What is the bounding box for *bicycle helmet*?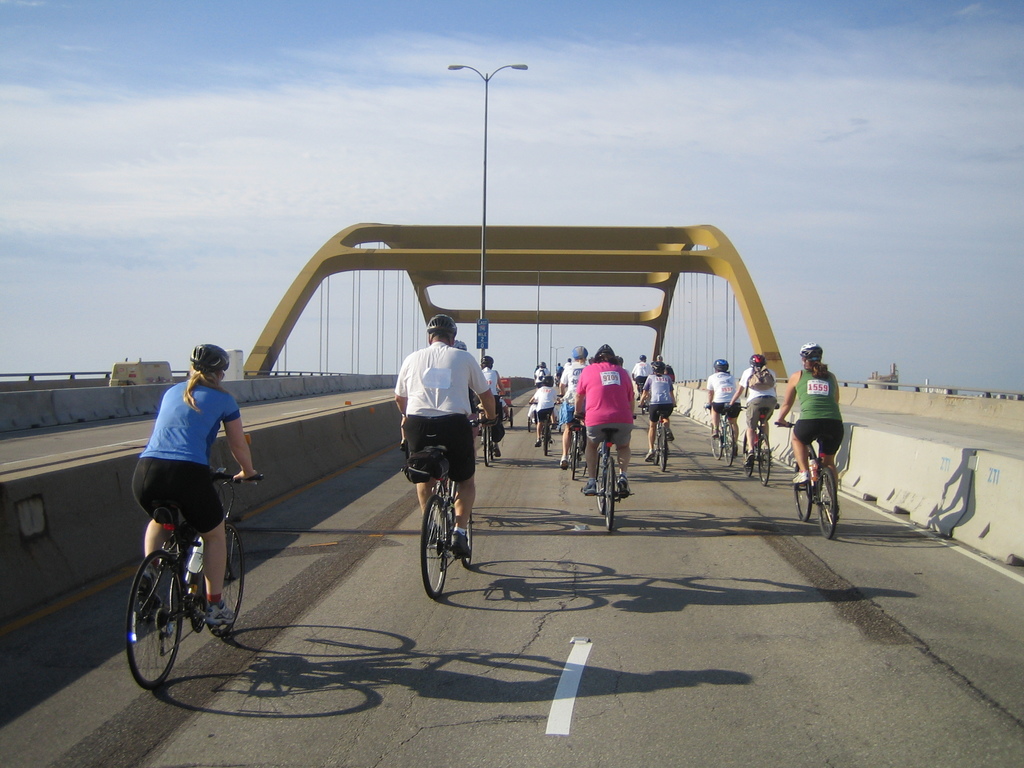
{"x1": 195, "y1": 343, "x2": 230, "y2": 375}.
